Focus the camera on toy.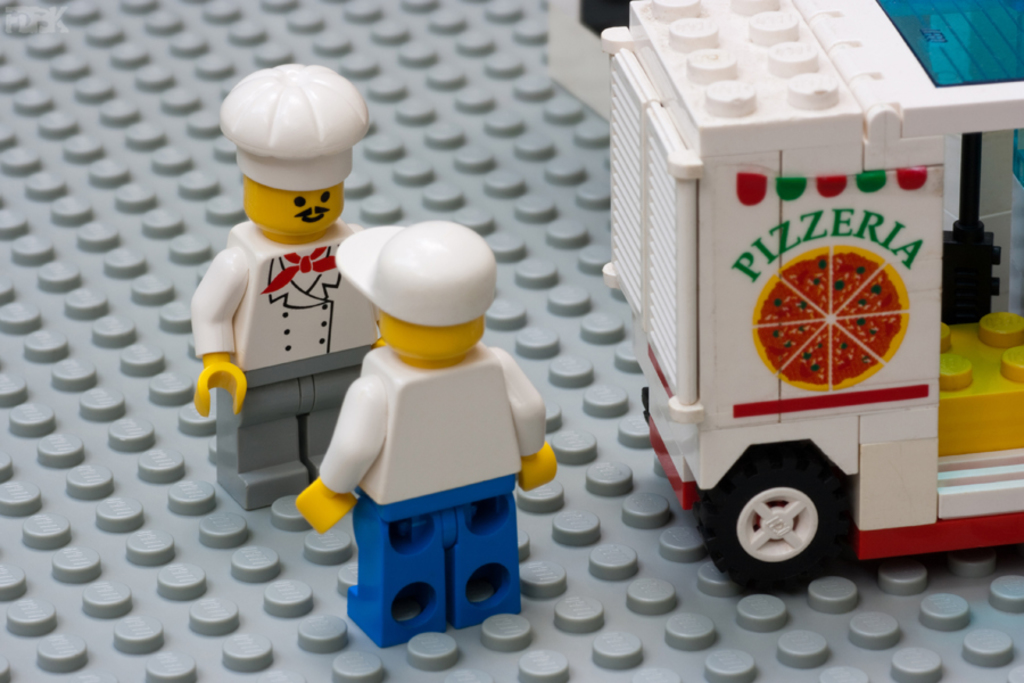
Focus region: [191,61,378,513].
